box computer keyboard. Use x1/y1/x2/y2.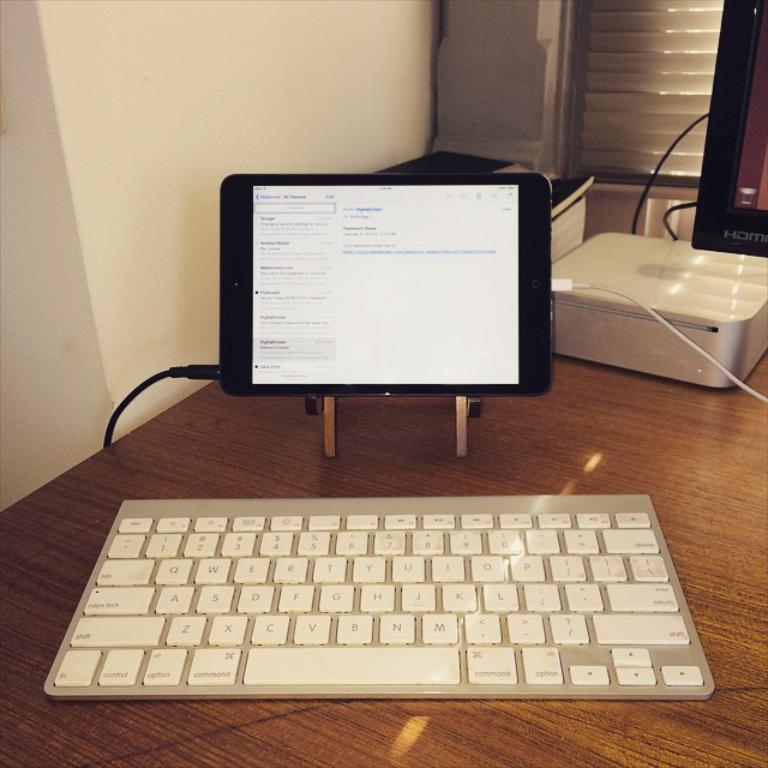
41/492/716/701.
